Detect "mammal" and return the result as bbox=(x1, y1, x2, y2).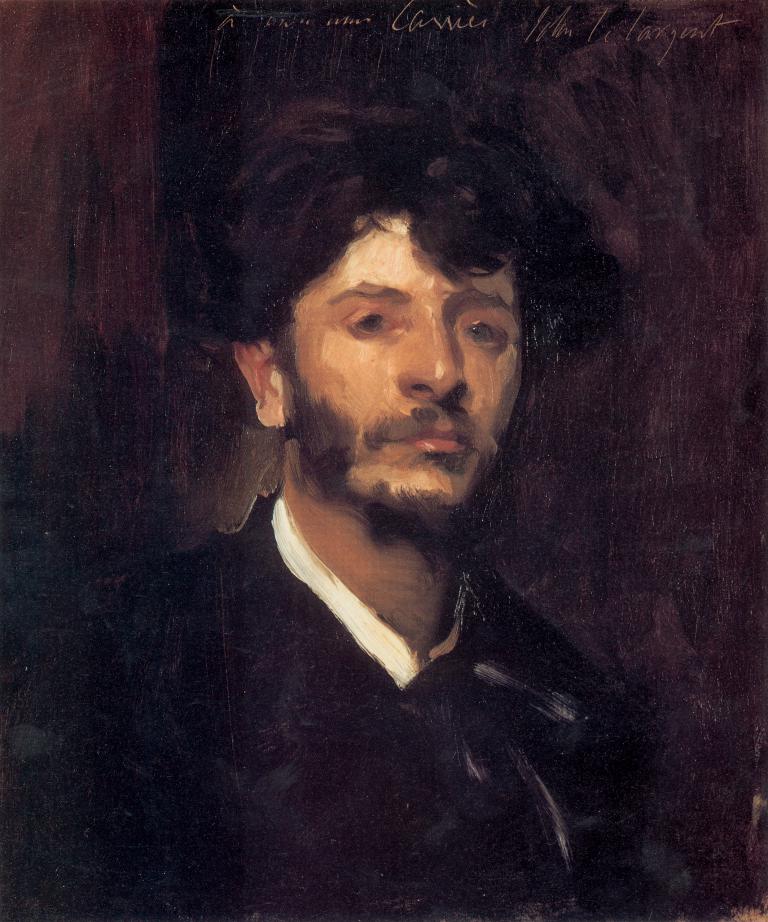
bbox=(143, 84, 692, 857).
